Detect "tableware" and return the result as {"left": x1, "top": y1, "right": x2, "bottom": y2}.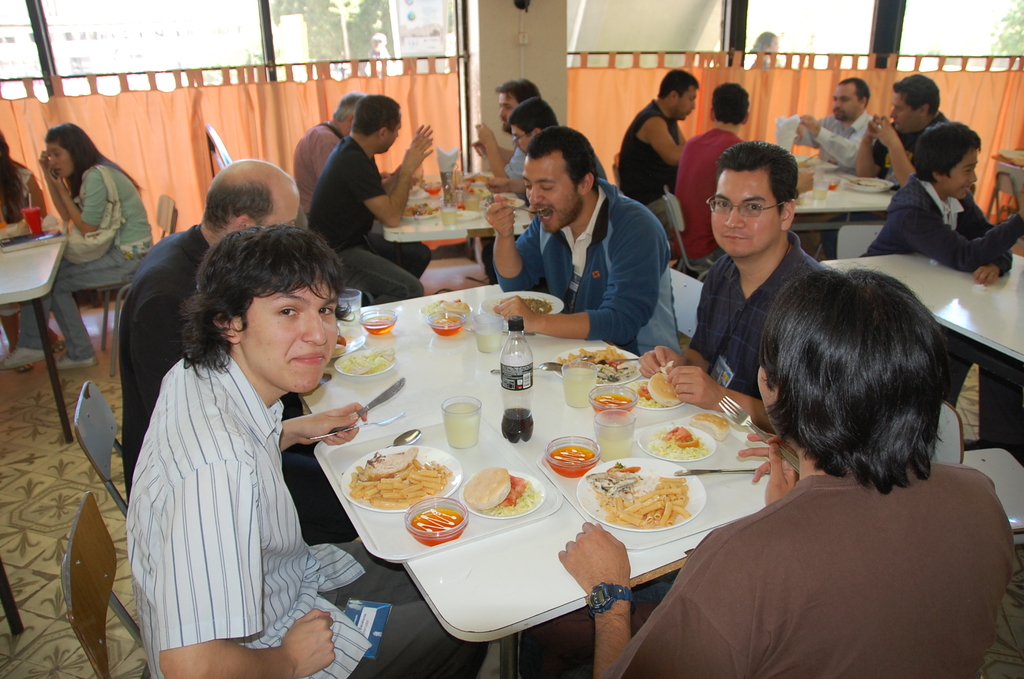
{"left": 359, "top": 307, "right": 396, "bottom": 335}.
